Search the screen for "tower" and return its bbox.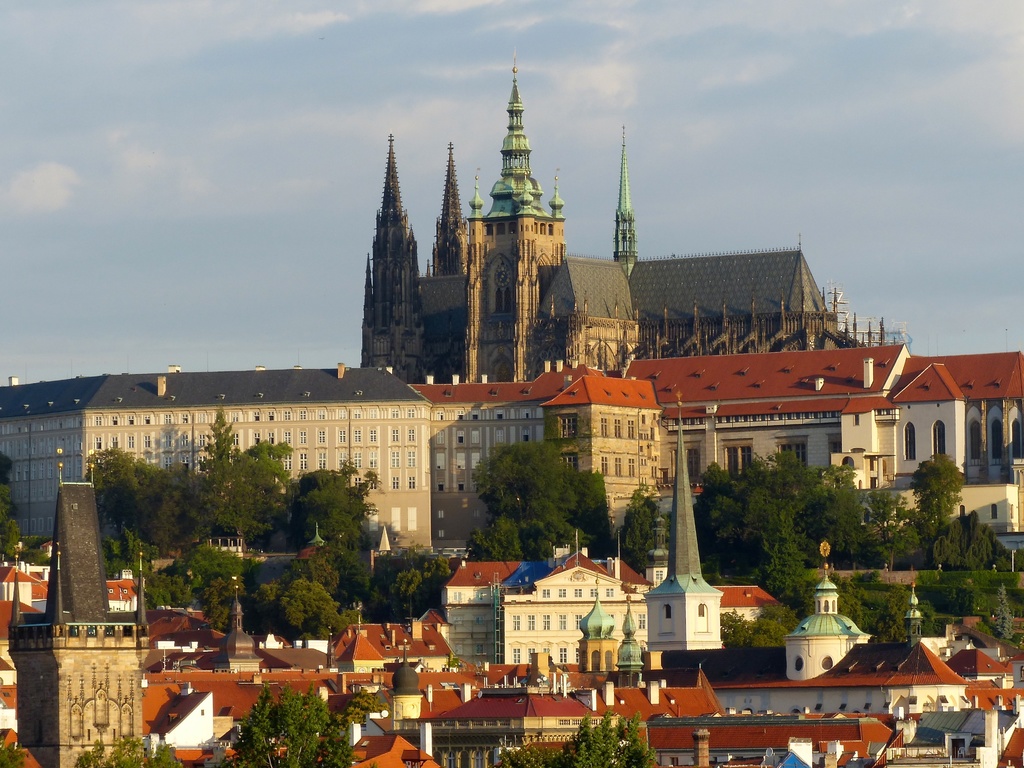
Found: pyautogui.locateOnScreen(4, 449, 145, 767).
